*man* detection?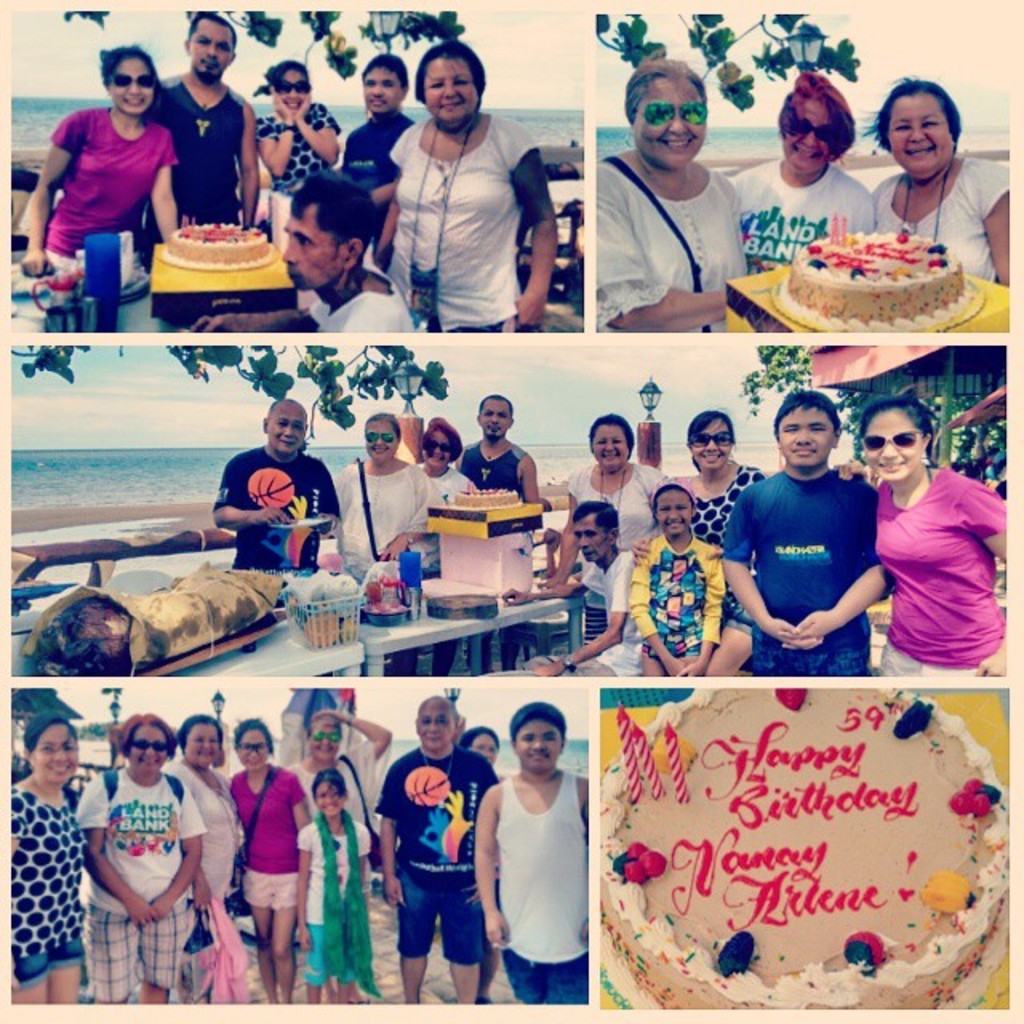
[211, 395, 344, 573]
